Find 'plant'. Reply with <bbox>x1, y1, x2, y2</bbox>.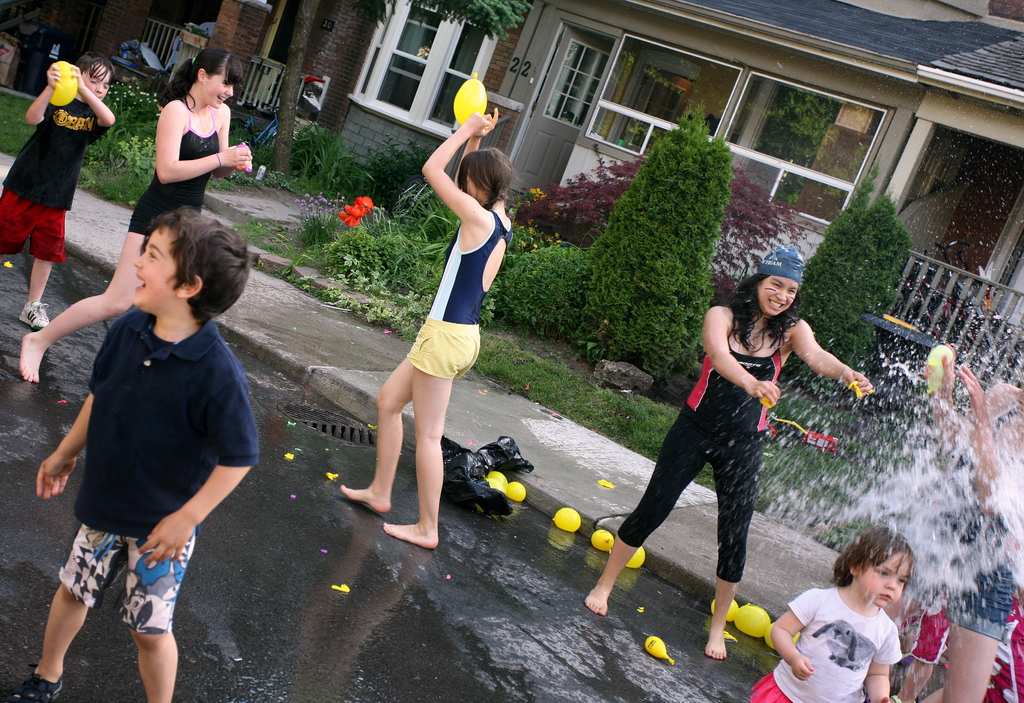
<bbox>229, 207, 362, 270</bbox>.
